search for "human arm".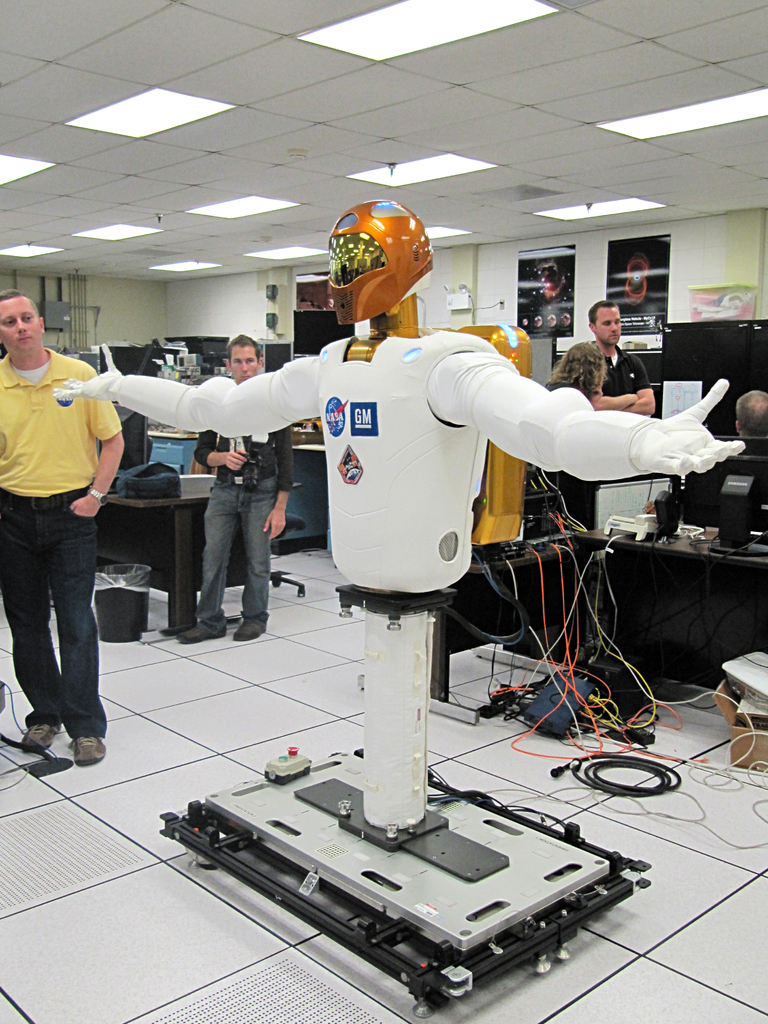
Found at [x1=191, y1=428, x2=252, y2=476].
